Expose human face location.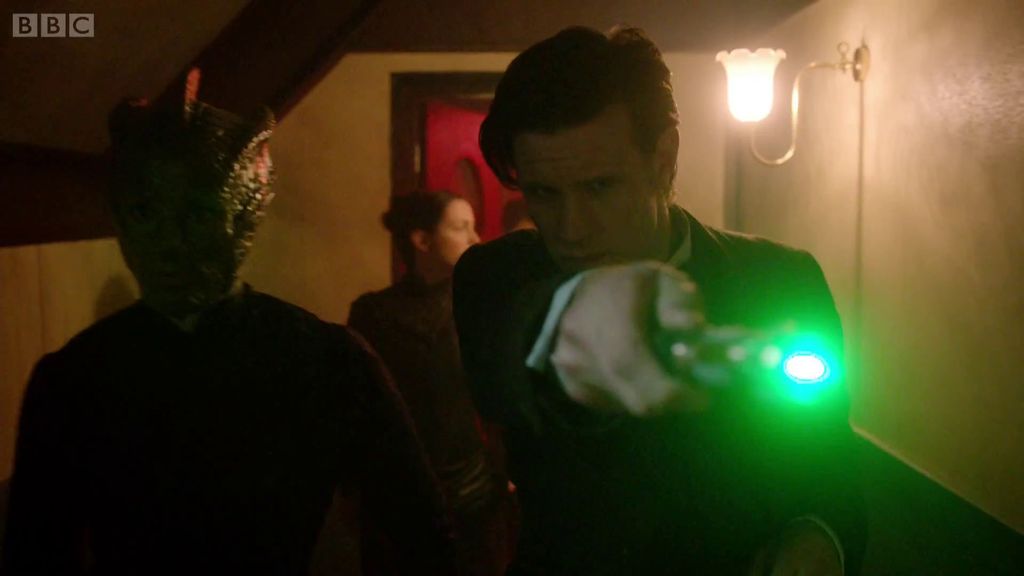
Exposed at 512,129,648,281.
